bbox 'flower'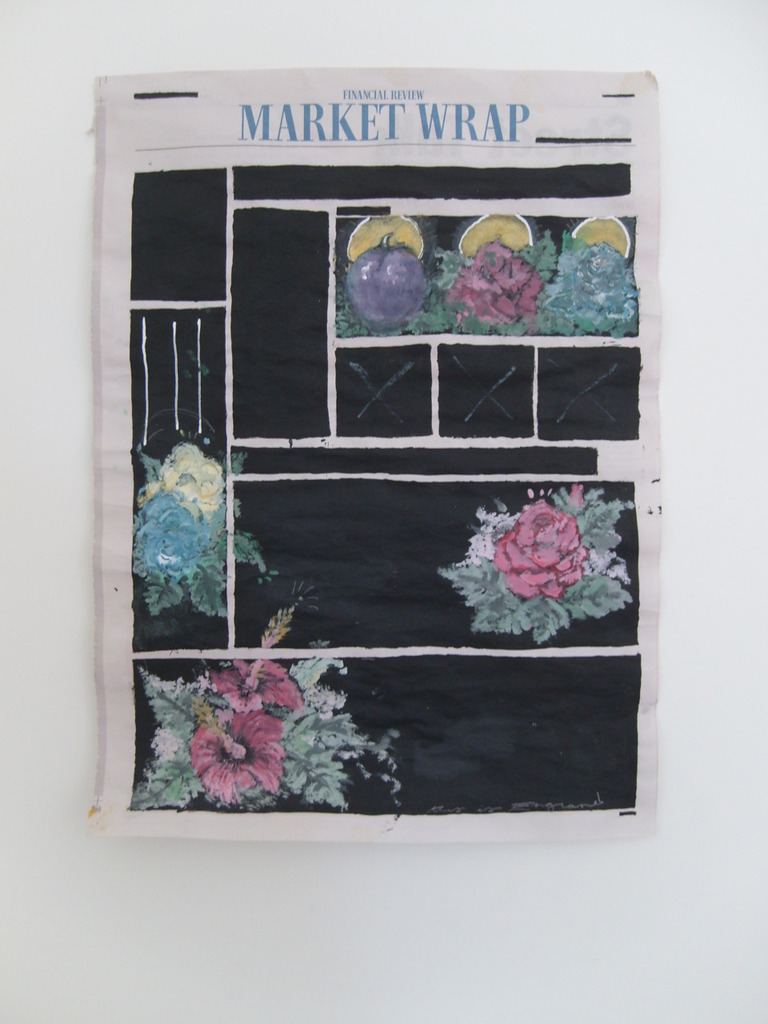
(x1=130, y1=494, x2=214, y2=572)
